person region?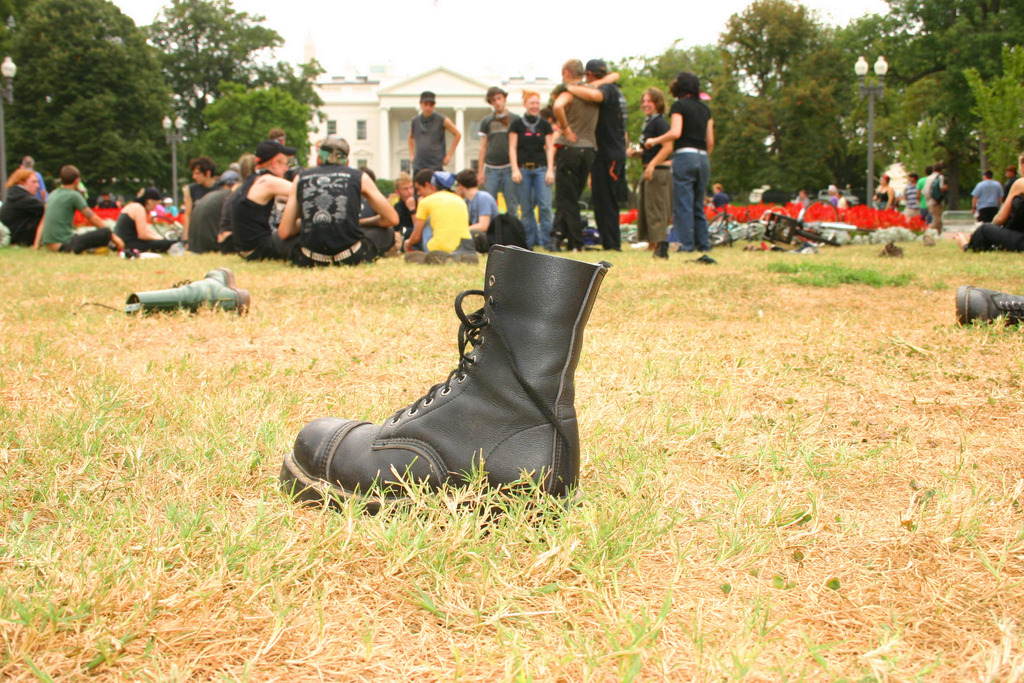
<region>505, 87, 553, 249</region>
